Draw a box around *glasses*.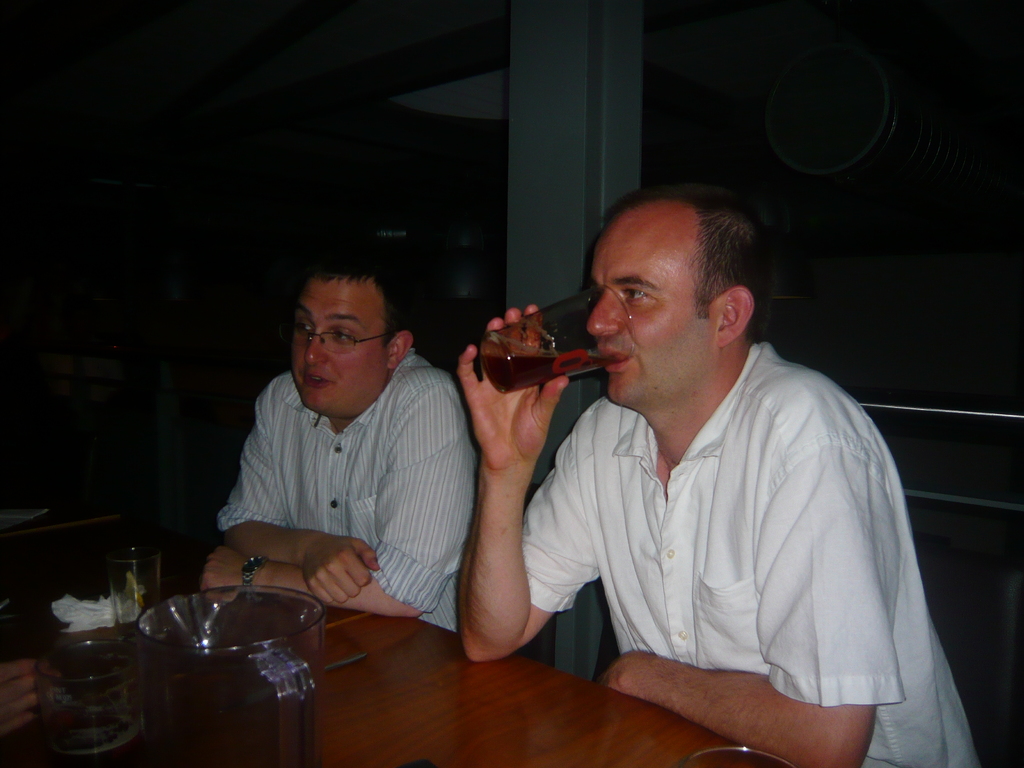
crop(273, 319, 405, 368).
